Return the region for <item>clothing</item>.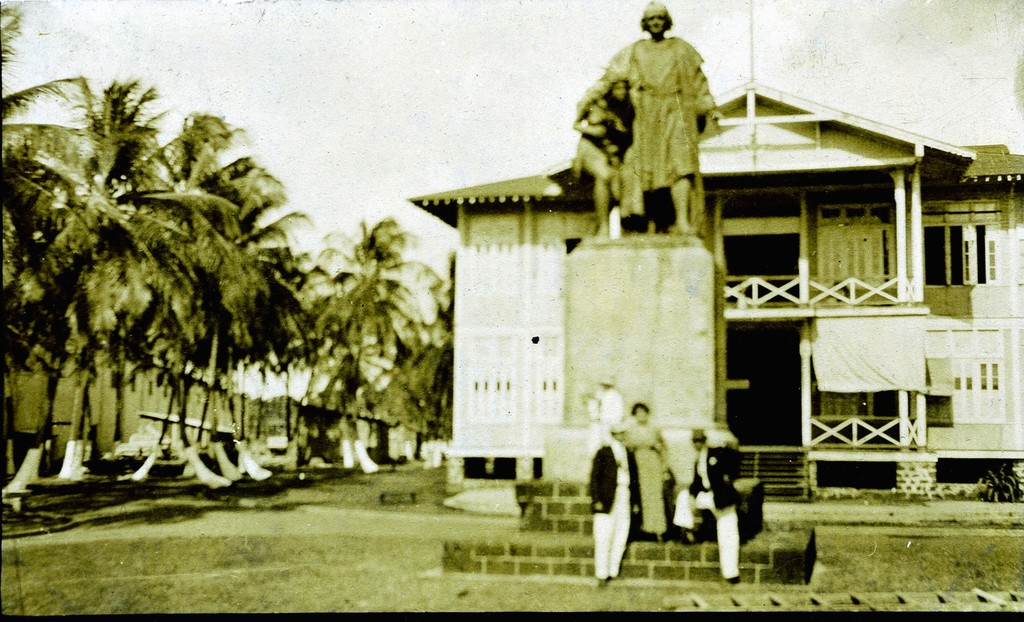
l=630, t=418, r=674, b=536.
